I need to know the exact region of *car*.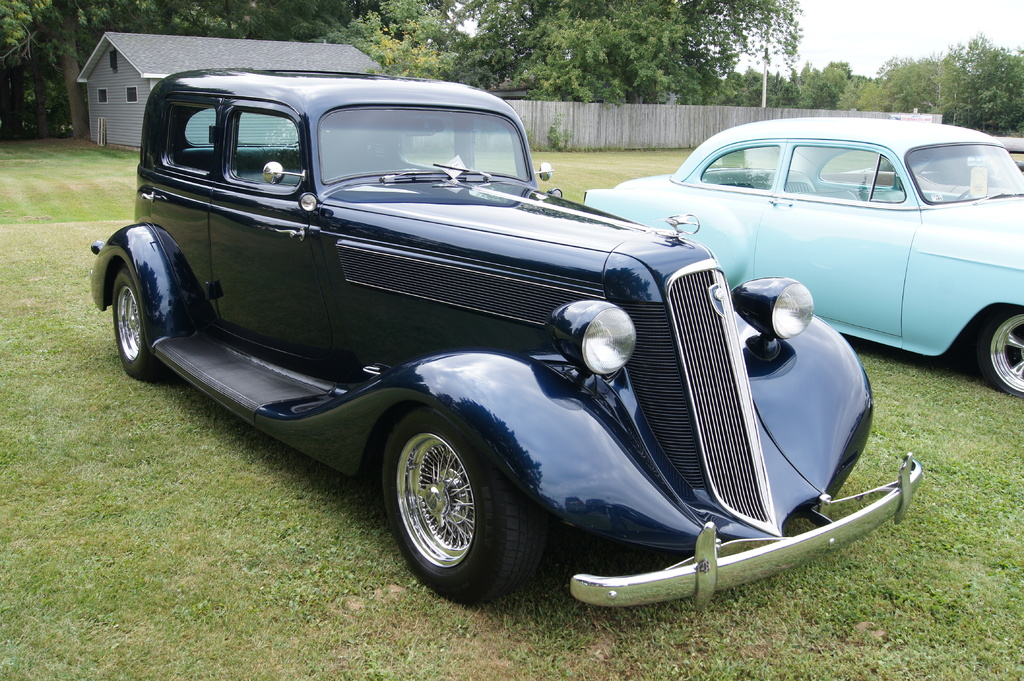
Region: 580 117 1023 397.
